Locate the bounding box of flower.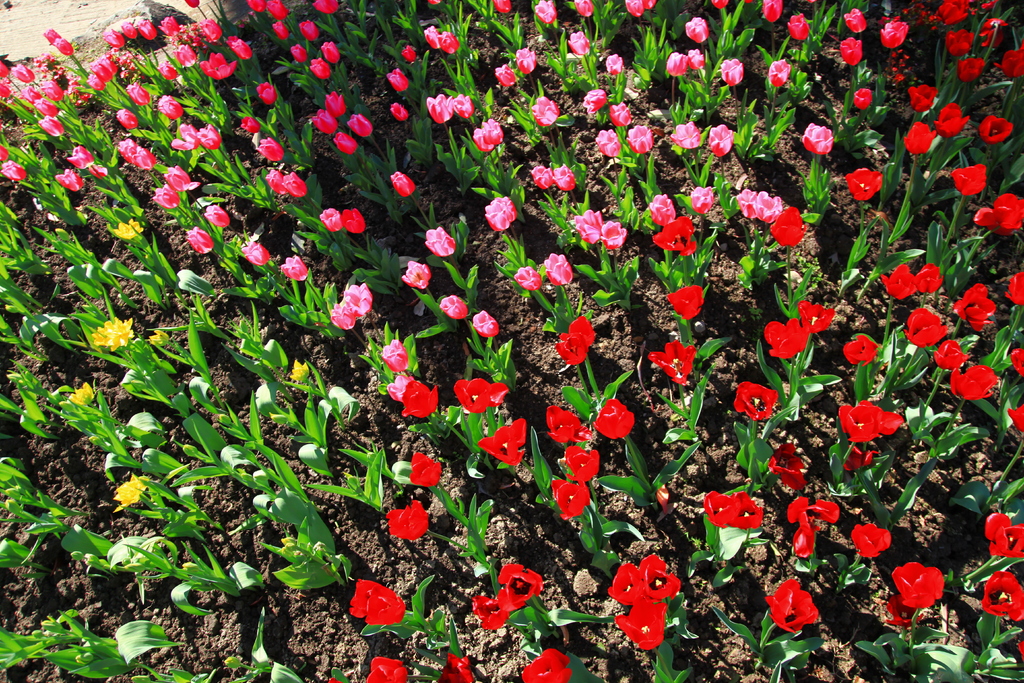
Bounding box: detection(115, 219, 143, 238).
